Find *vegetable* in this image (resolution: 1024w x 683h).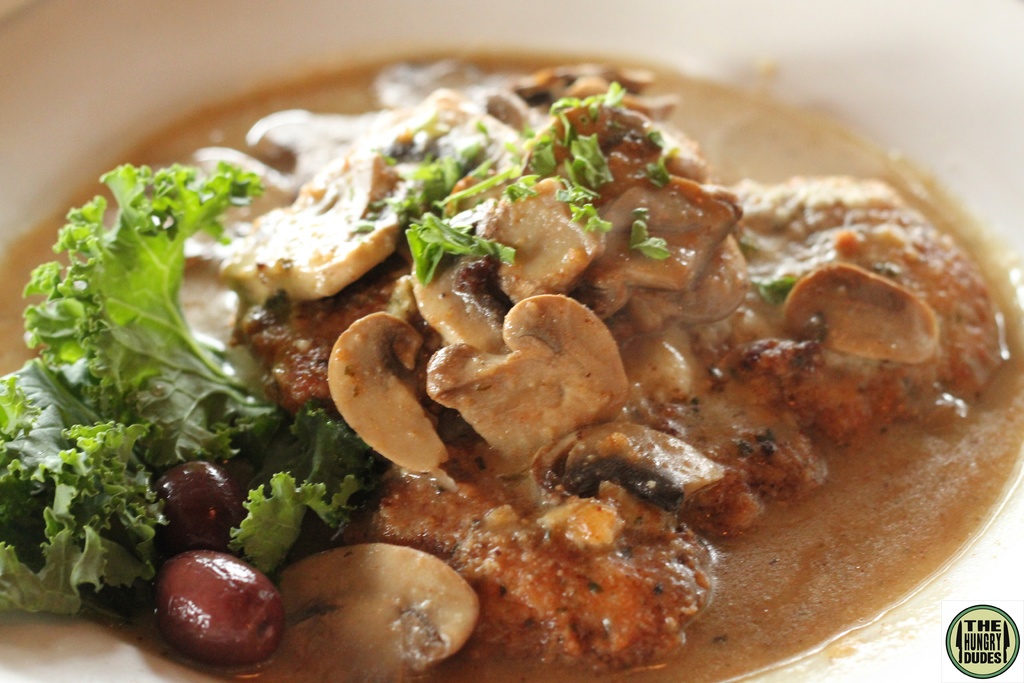
bbox=(32, 402, 160, 636).
